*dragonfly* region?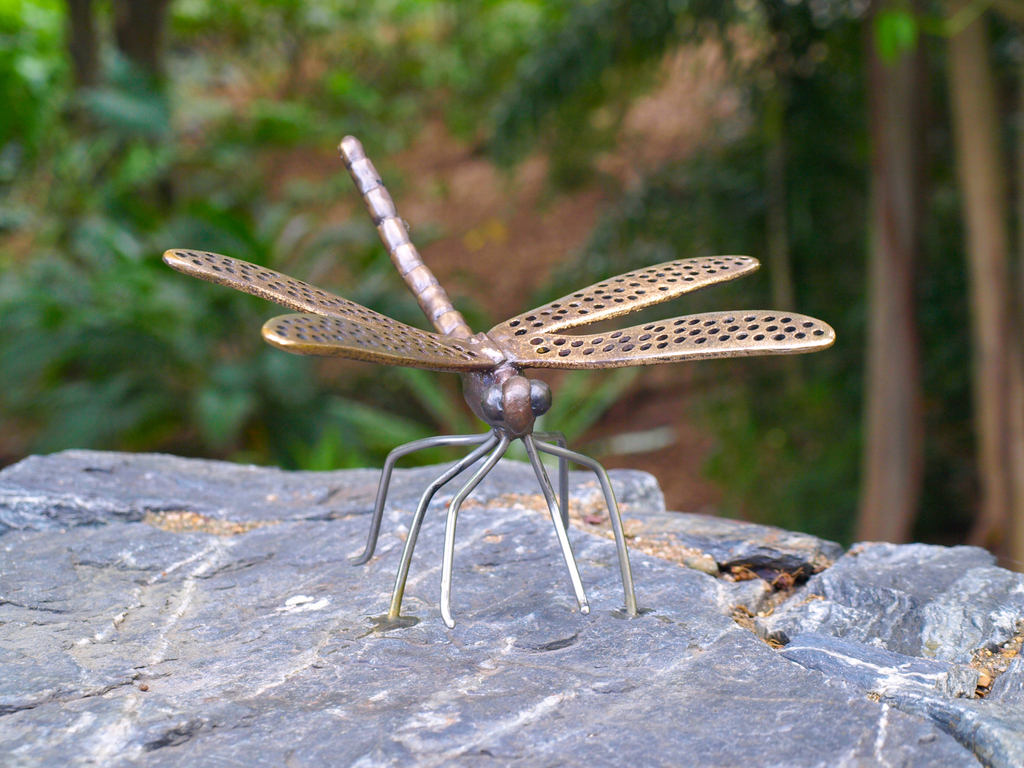
(163,135,837,631)
